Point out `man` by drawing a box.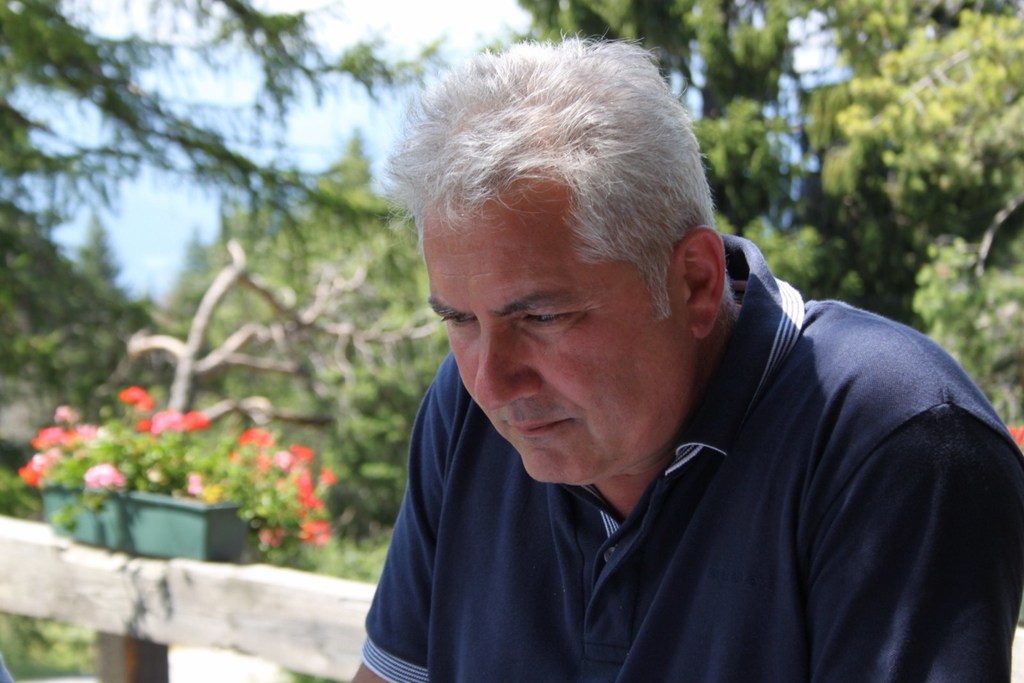
323 47 982 682.
